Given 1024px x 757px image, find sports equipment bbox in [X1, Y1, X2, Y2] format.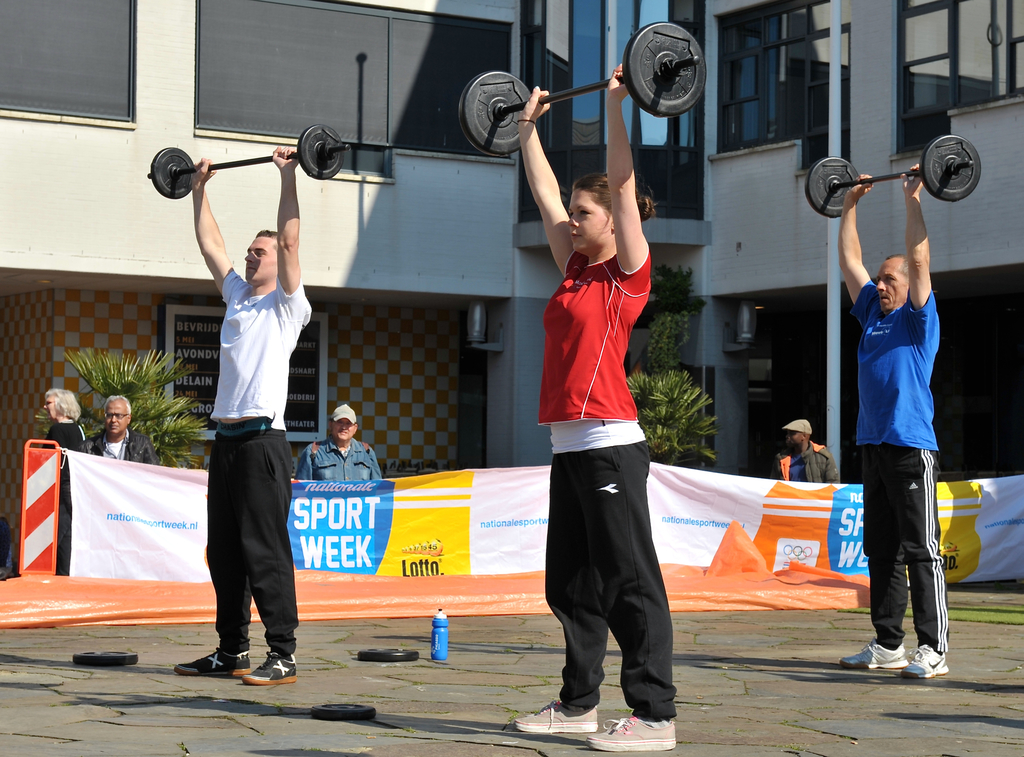
[460, 20, 705, 154].
